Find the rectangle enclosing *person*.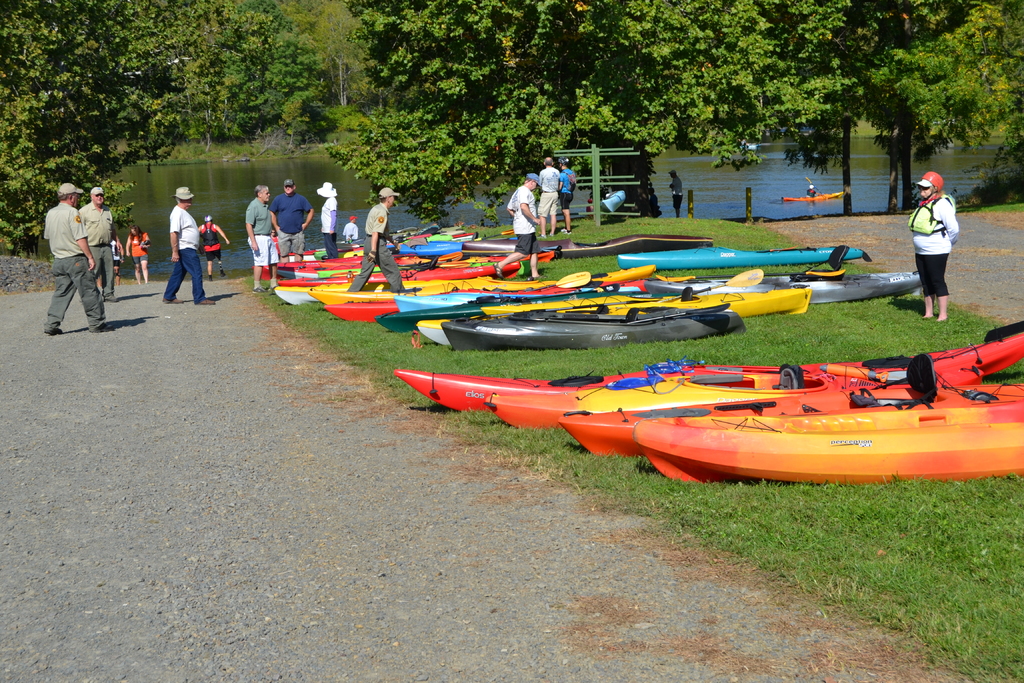
locate(243, 179, 278, 293).
